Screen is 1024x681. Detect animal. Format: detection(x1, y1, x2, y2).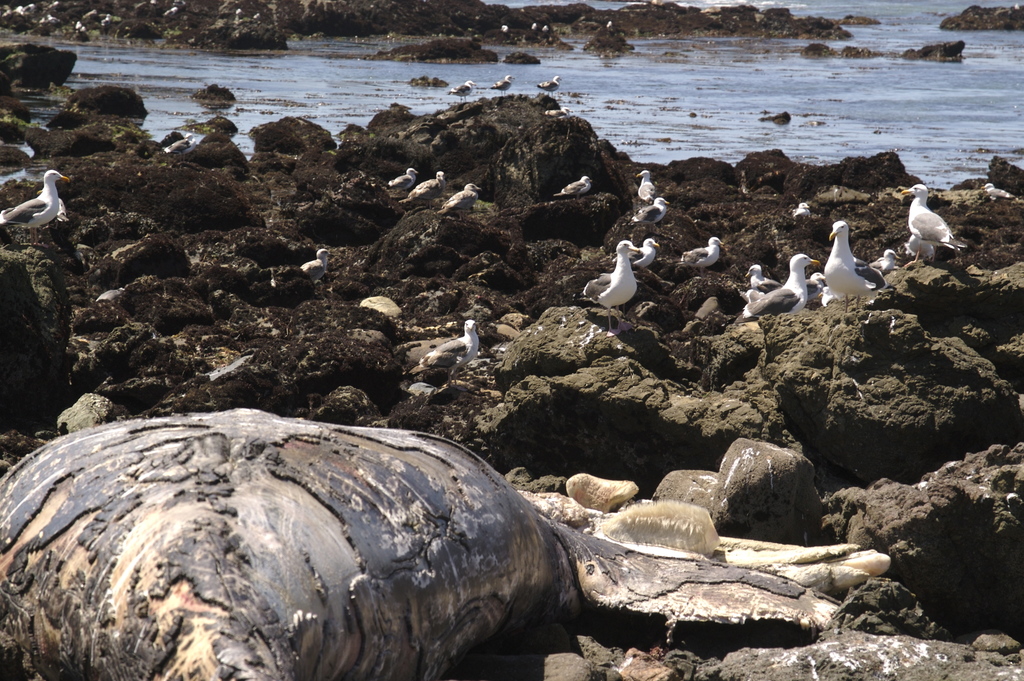
detection(387, 167, 422, 192).
